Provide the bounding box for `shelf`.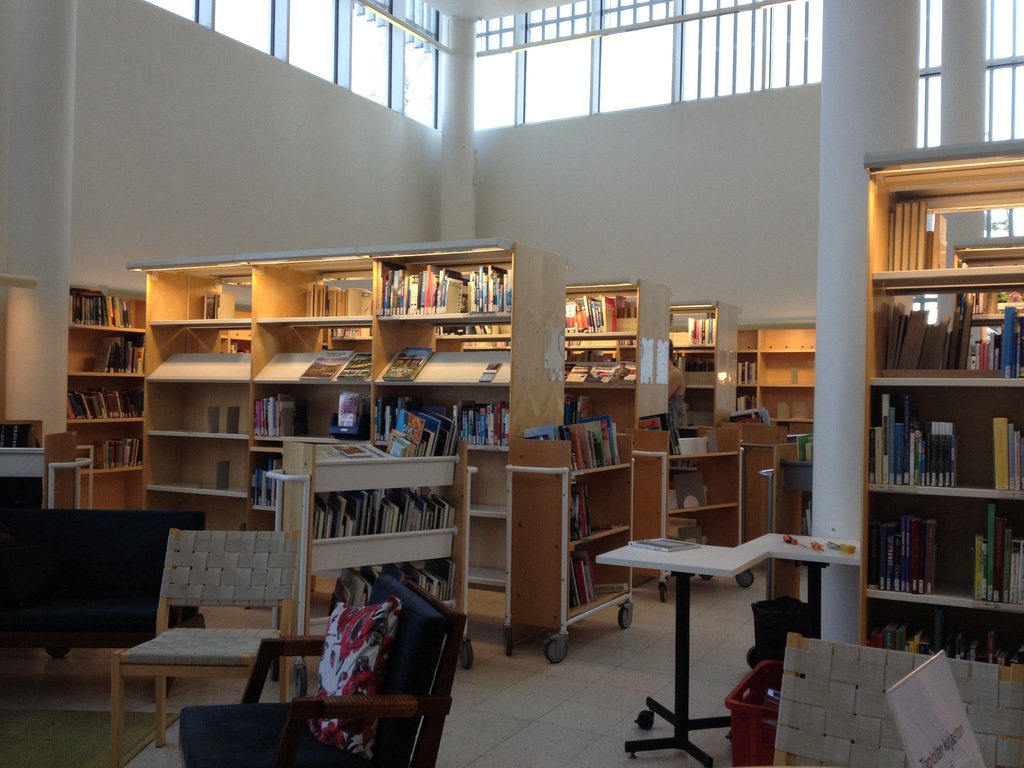
pyautogui.locateOnScreen(671, 298, 739, 440).
